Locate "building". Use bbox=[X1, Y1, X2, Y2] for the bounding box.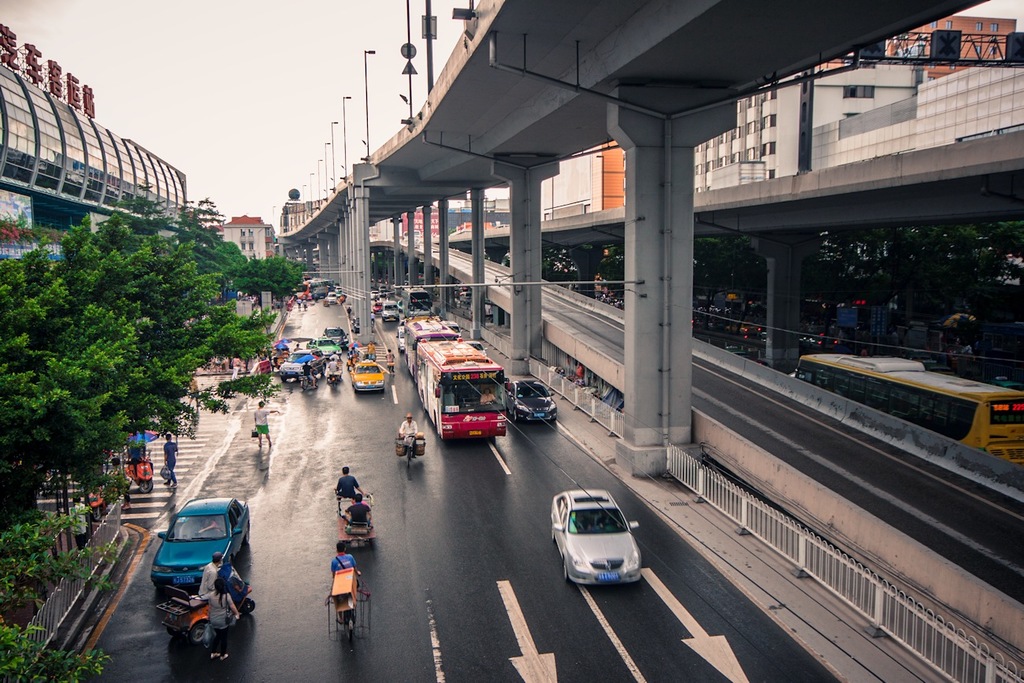
bbox=[0, 65, 190, 484].
